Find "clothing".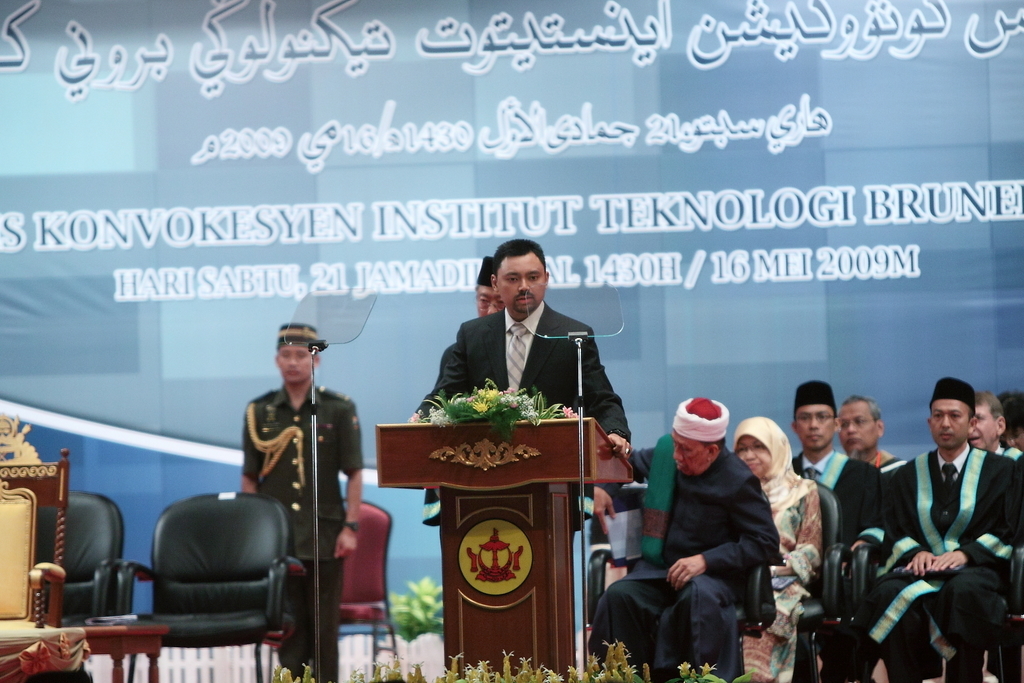
box(241, 381, 369, 682).
